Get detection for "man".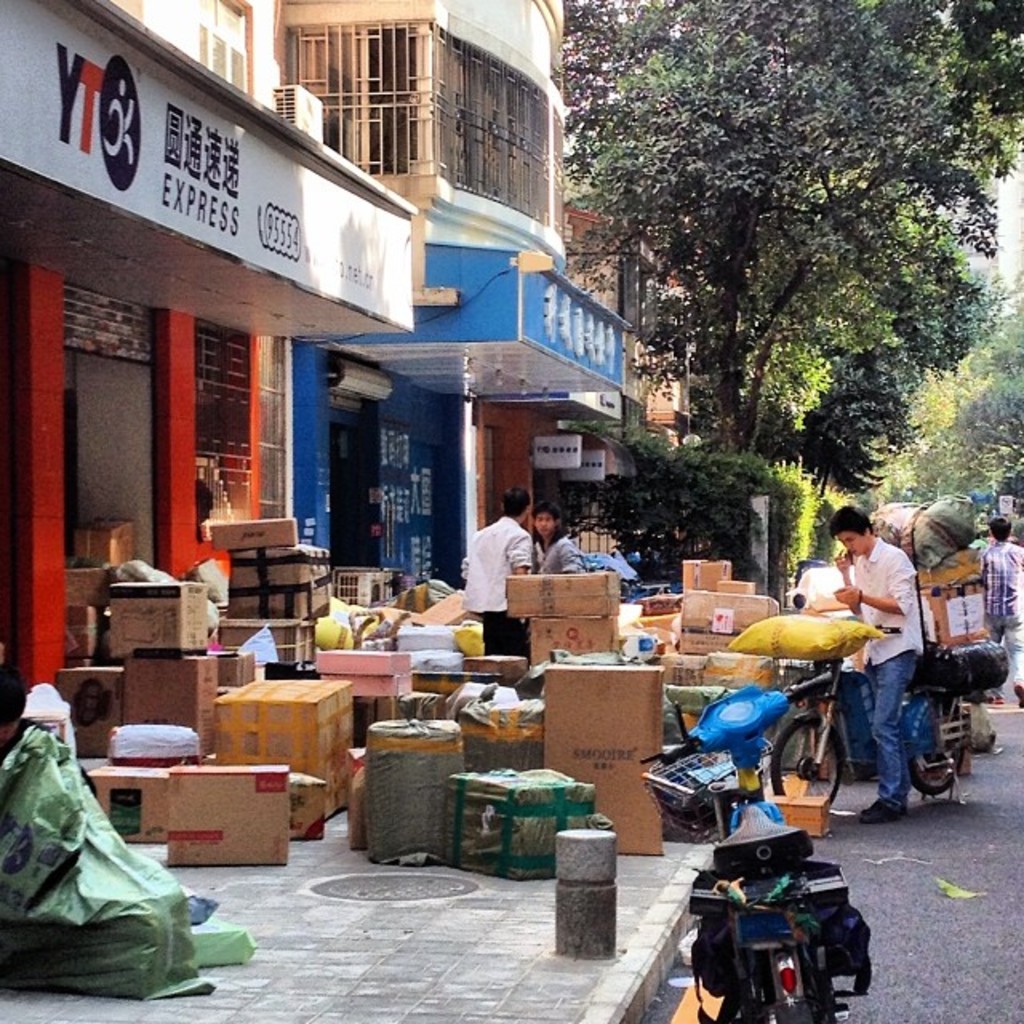
Detection: bbox=[834, 525, 947, 776].
